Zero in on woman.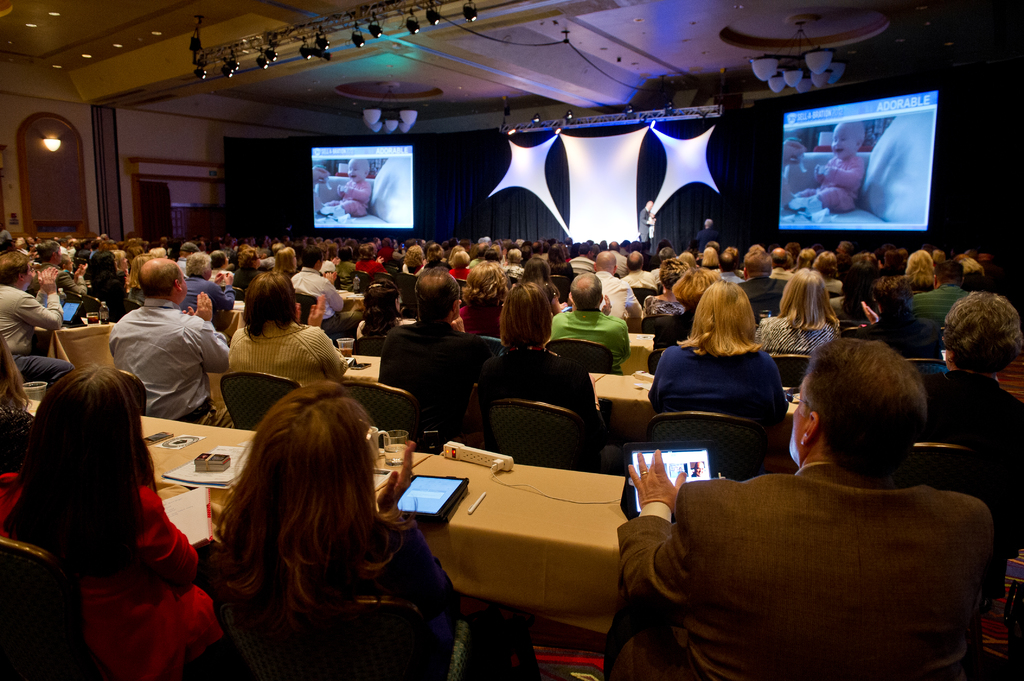
Zeroed in: x1=842 y1=252 x2=883 y2=320.
